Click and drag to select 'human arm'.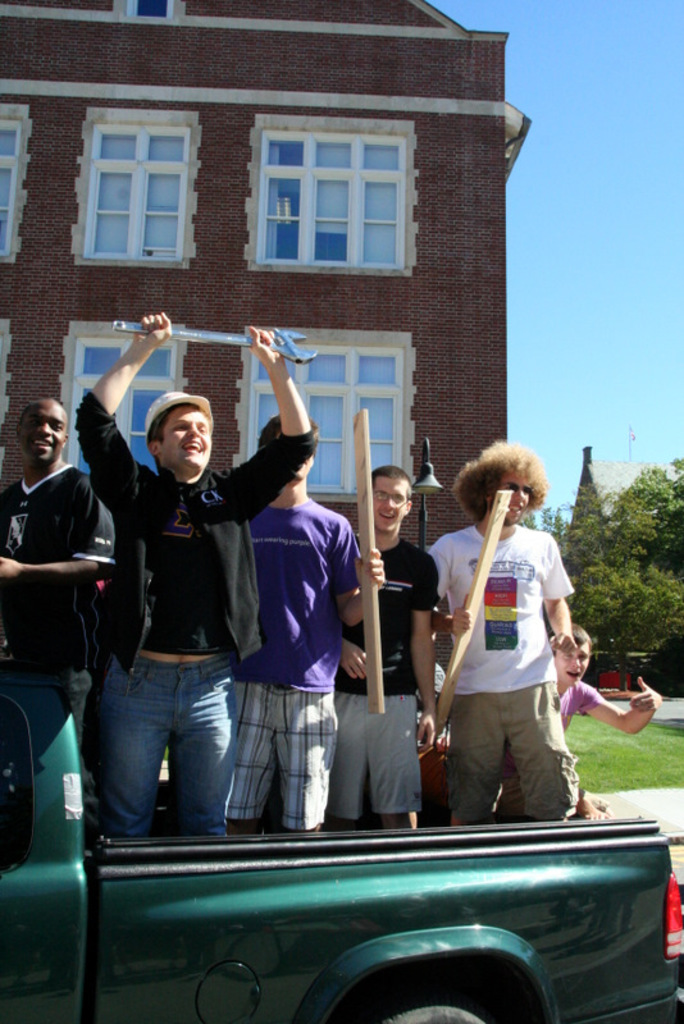
Selection: locate(59, 314, 161, 471).
